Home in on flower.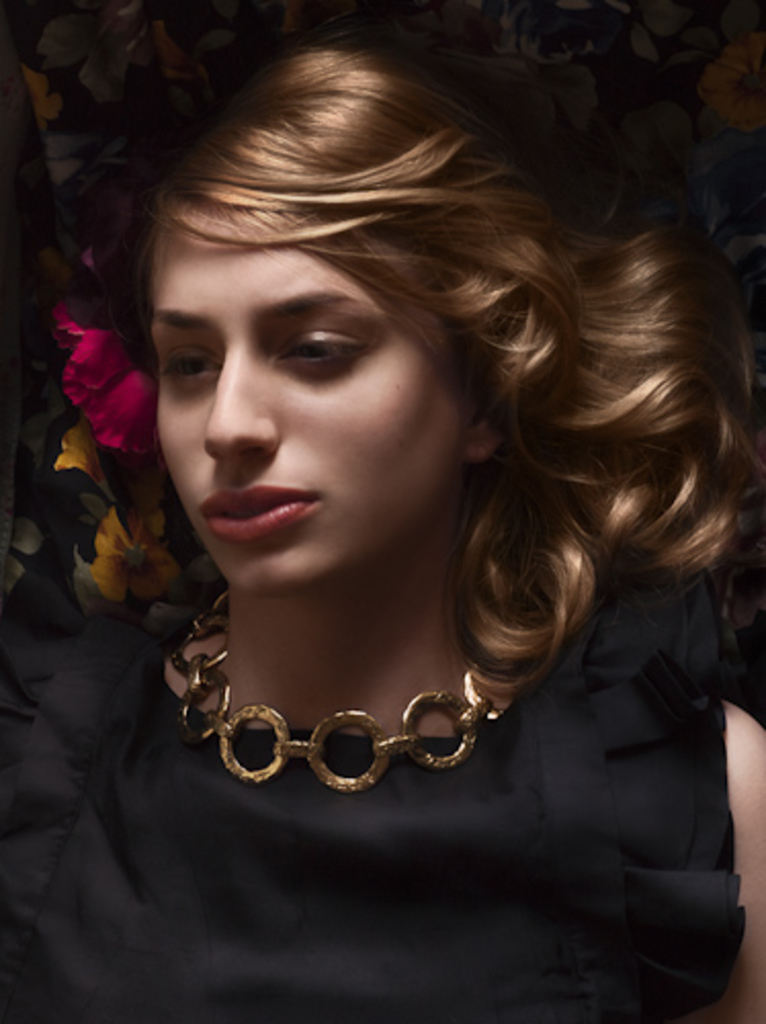
Homed in at select_region(39, 293, 150, 463).
